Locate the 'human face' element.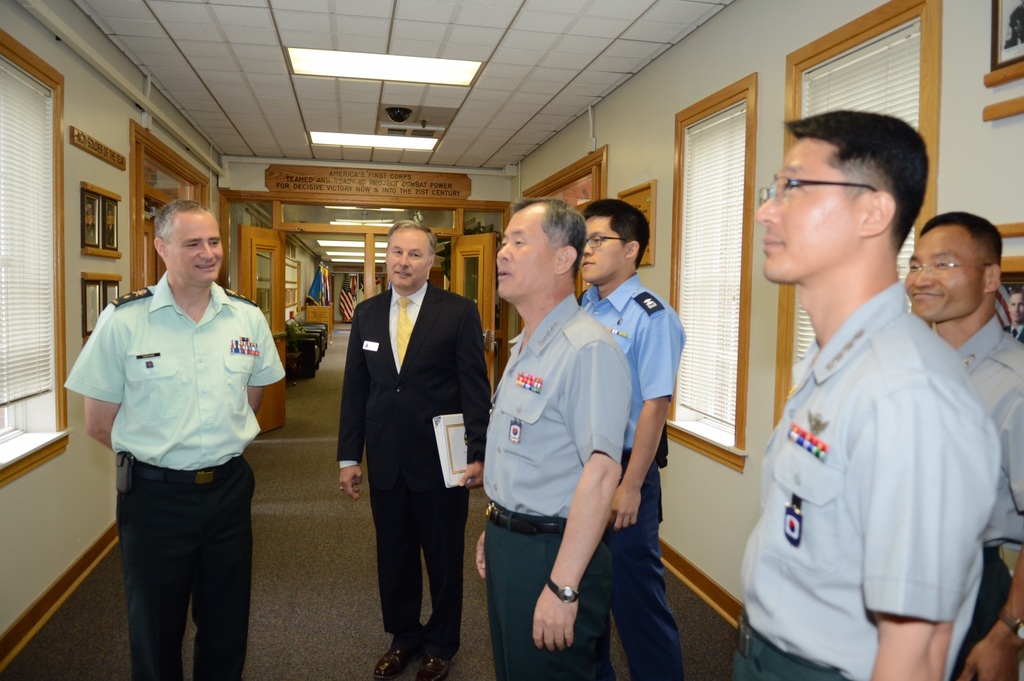
Element bbox: pyautogui.locateOnScreen(755, 144, 854, 279).
